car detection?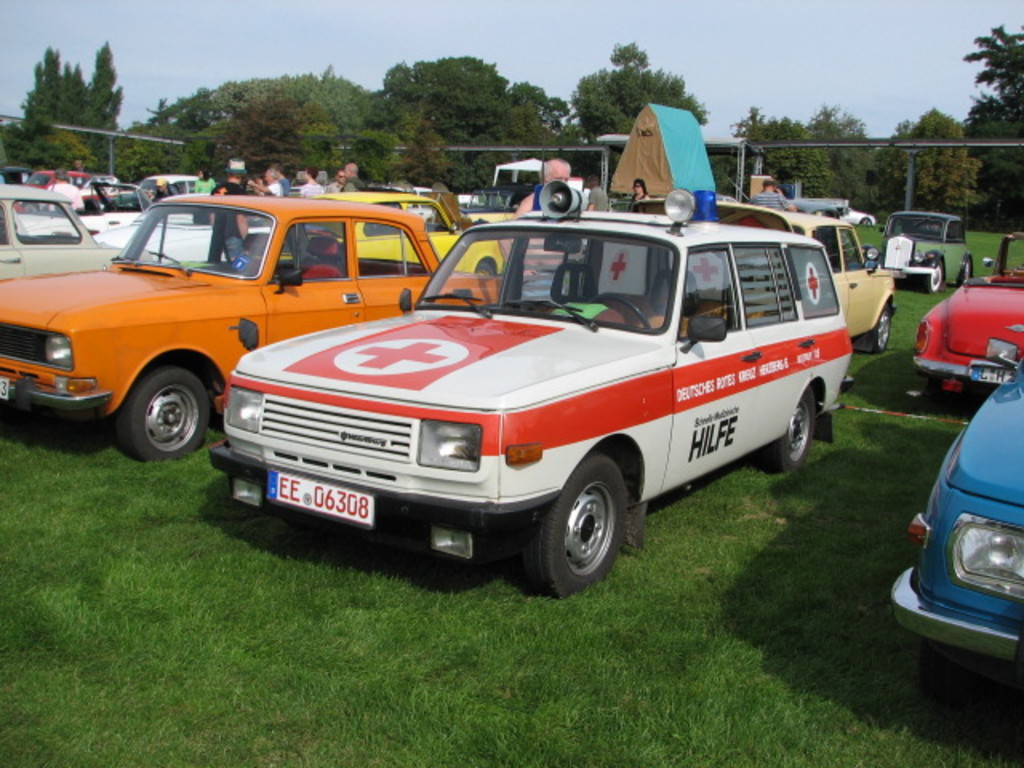
<region>912, 229, 1022, 395</region>
